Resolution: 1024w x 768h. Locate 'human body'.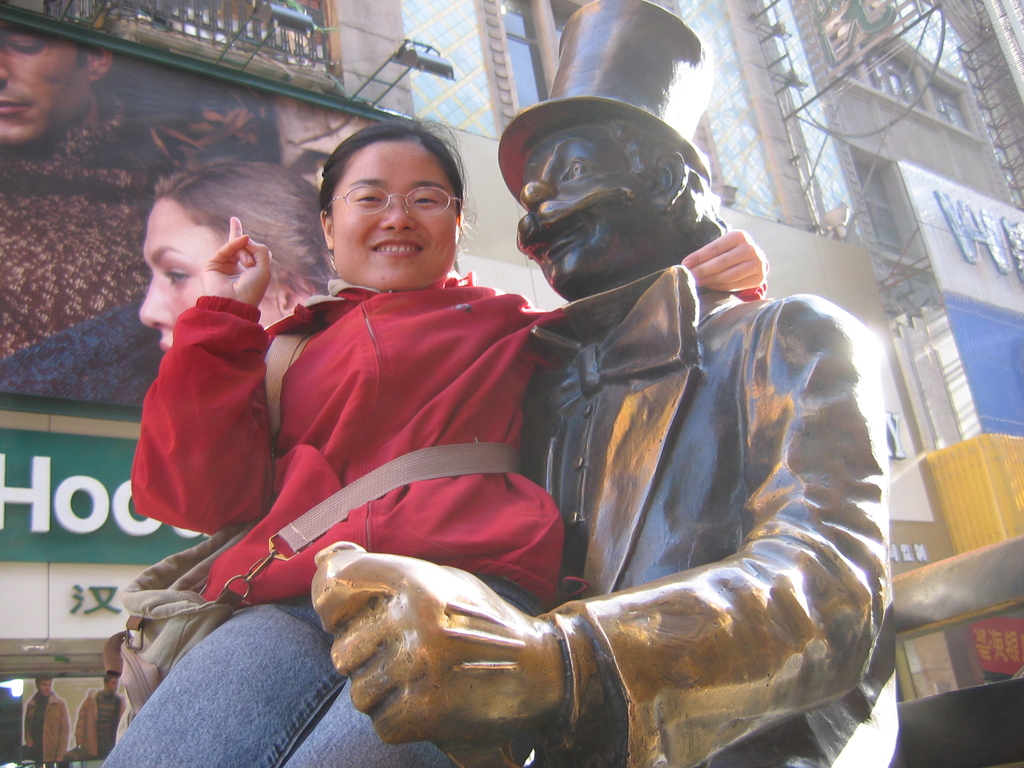
<bbox>0, 161, 335, 403</bbox>.
